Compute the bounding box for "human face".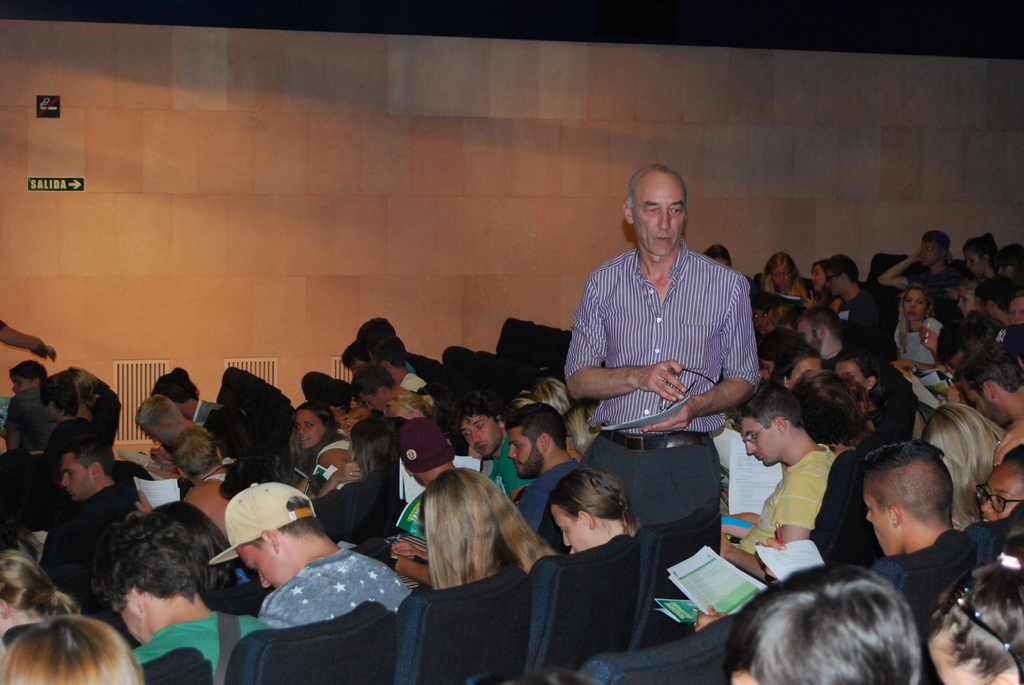
box=[981, 460, 1023, 522].
